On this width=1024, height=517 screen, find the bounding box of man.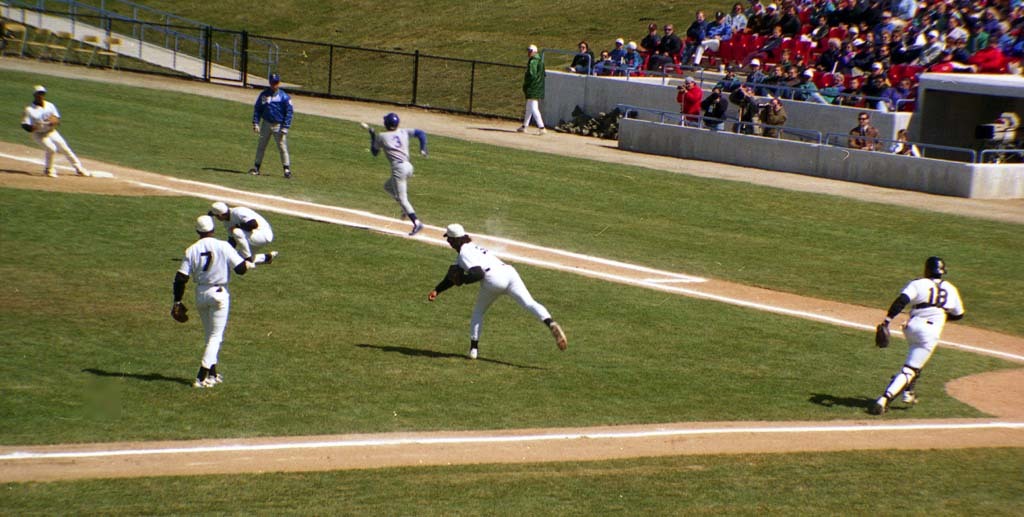
Bounding box: x1=700 y1=82 x2=726 y2=136.
